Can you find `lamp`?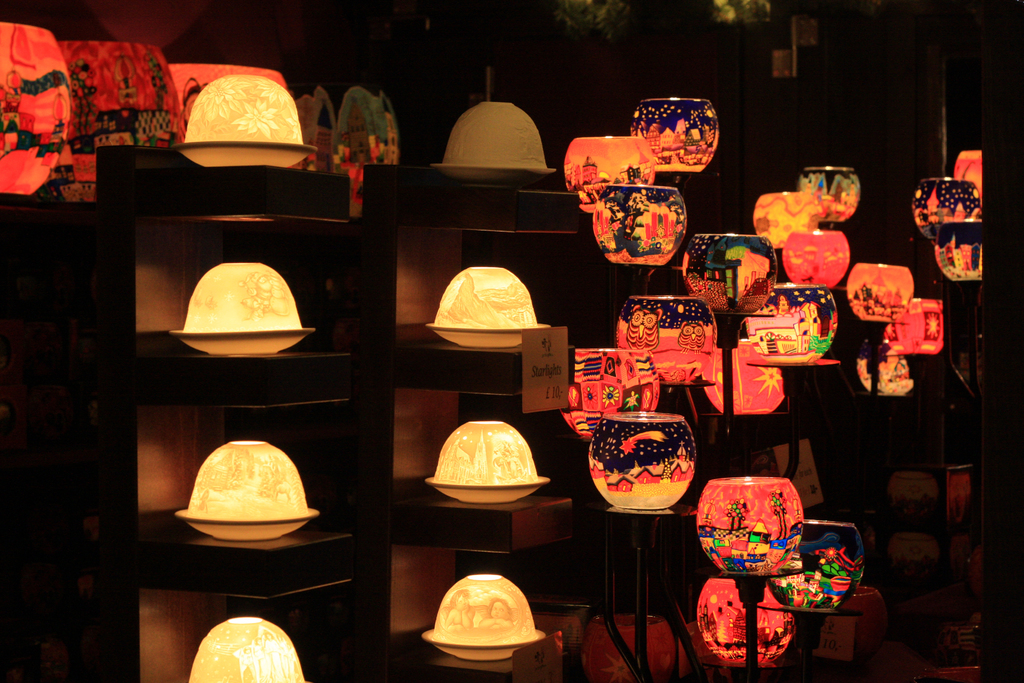
Yes, bounding box: BBox(751, 189, 820, 279).
